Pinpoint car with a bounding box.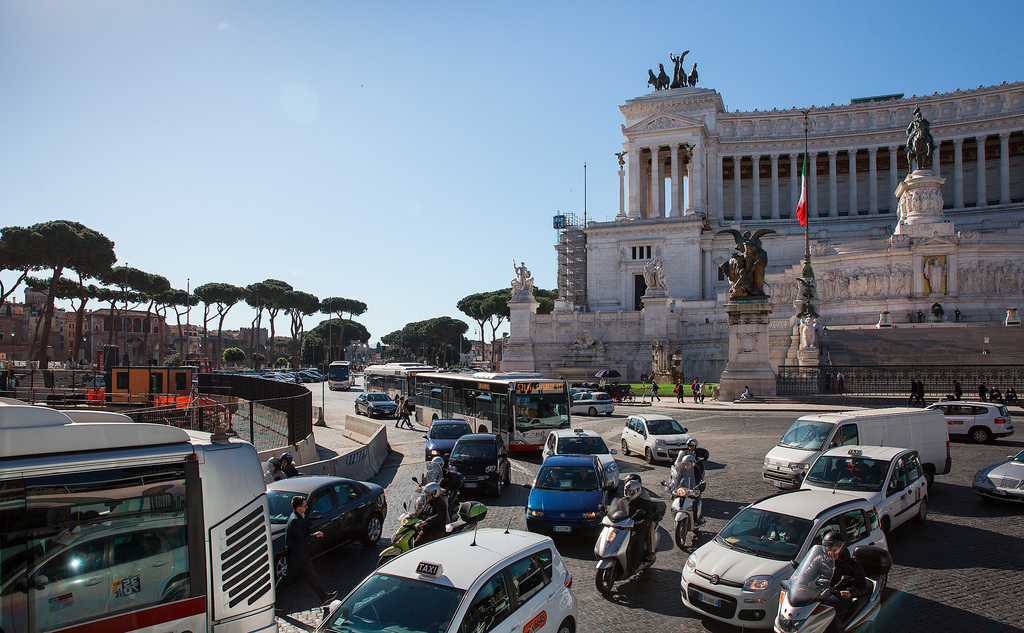
pyautogui.locateOnScreen(621, 402, 702, 465).
